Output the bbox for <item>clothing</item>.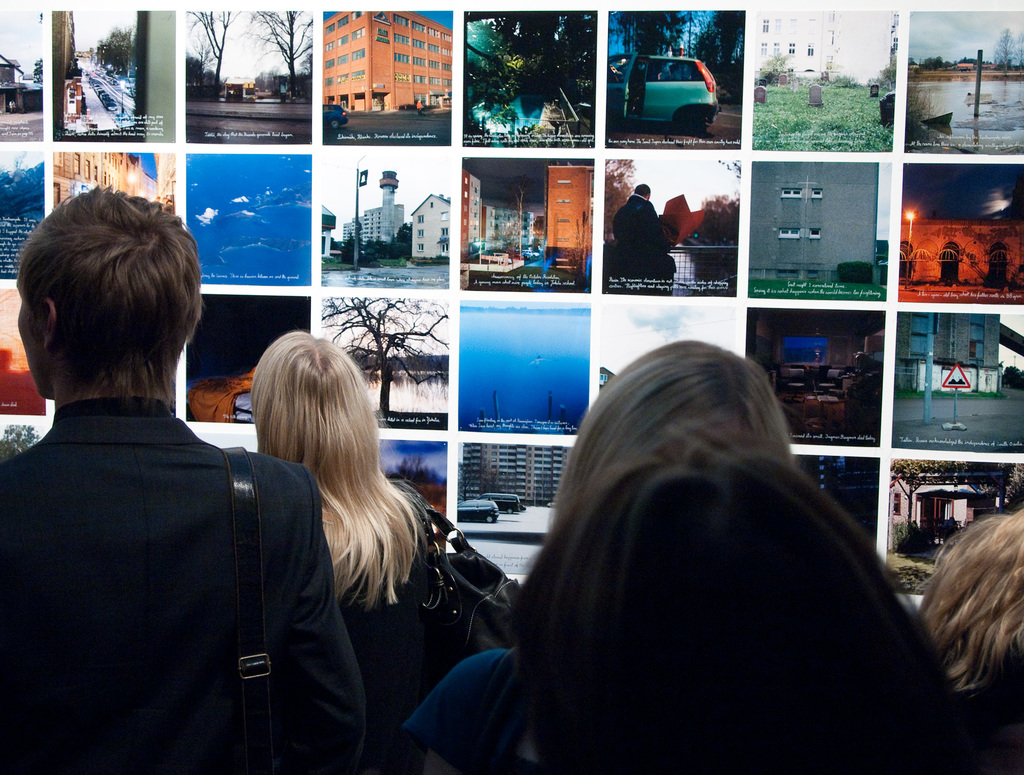
5,327,361,769.
